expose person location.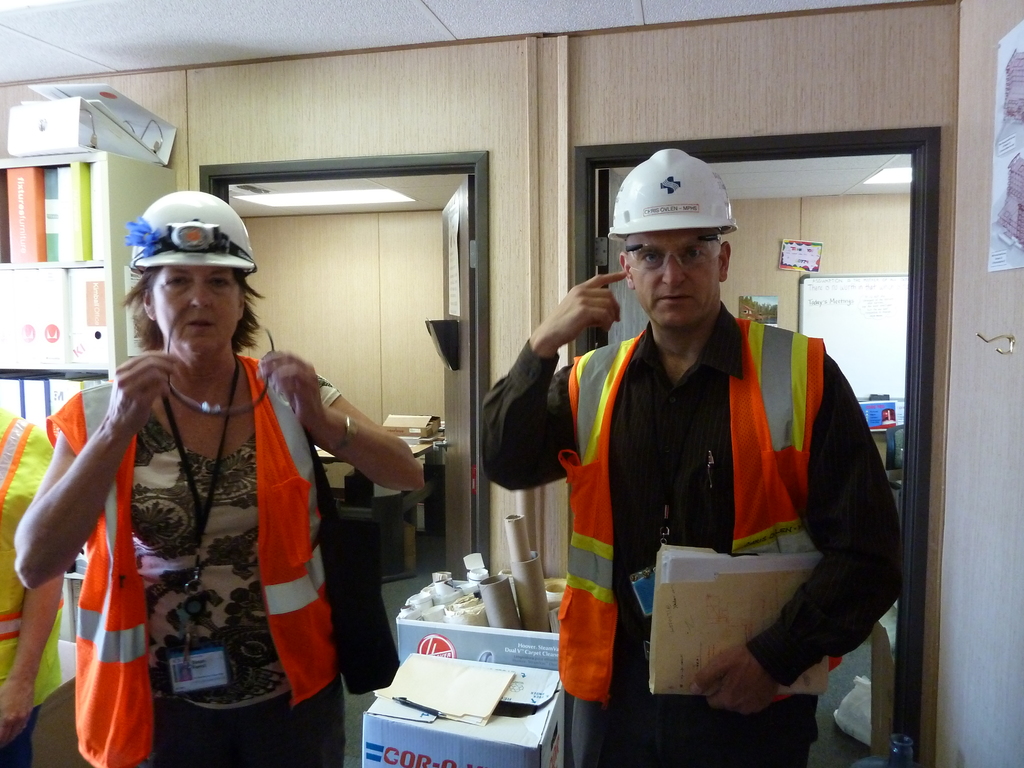
Exposed at left=481, top=148, right=904, bottom=767.
